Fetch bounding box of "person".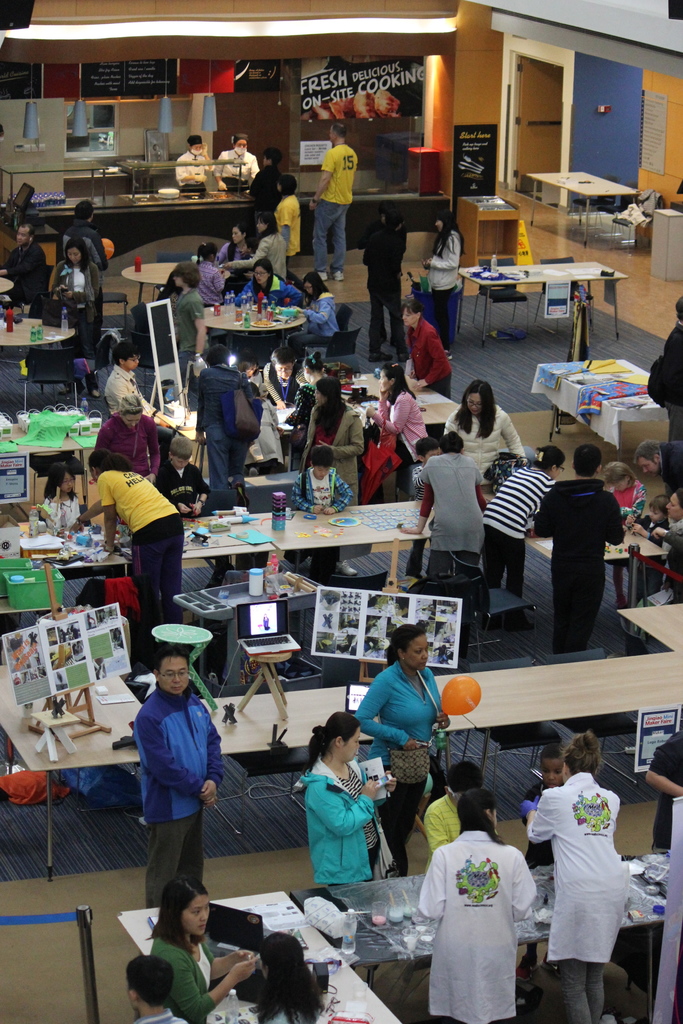
Bbox: 407/296/455/399.
